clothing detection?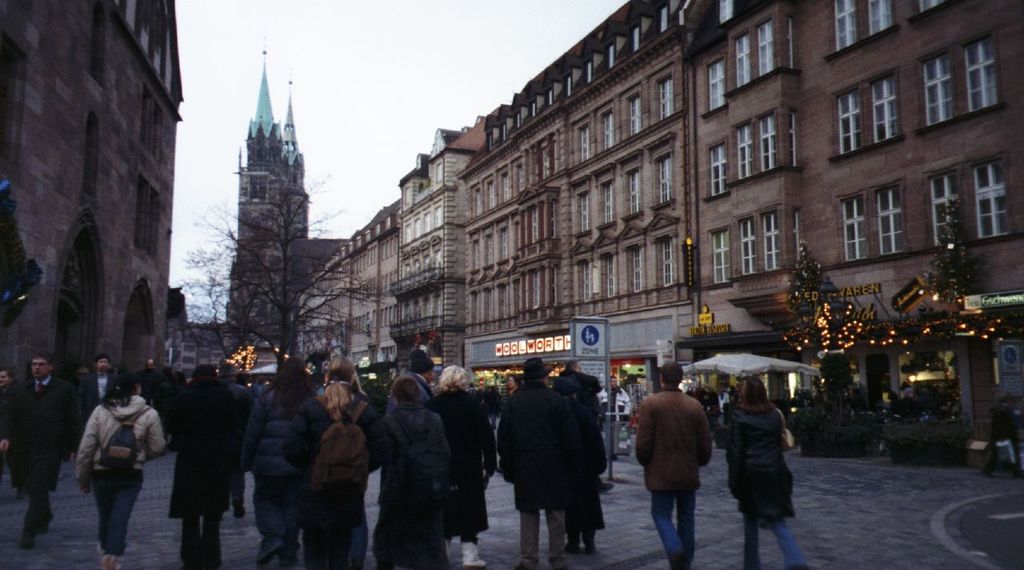
region(496, 363, 610, 547)
